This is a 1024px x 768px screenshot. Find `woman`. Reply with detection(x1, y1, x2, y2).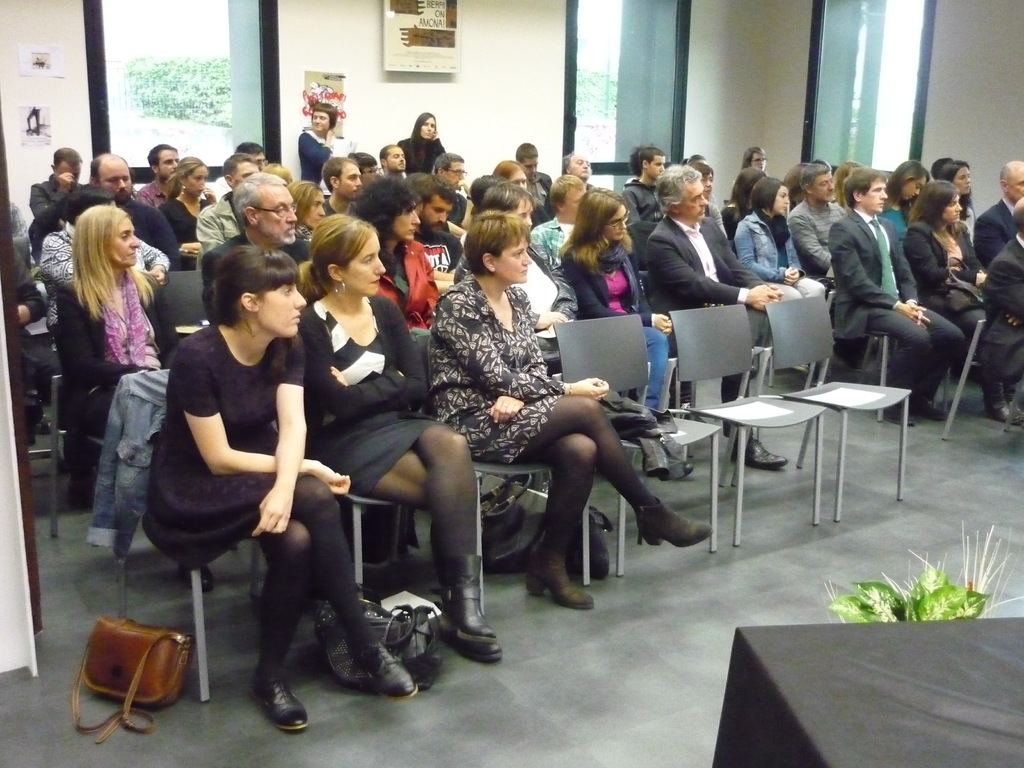
detection(394, 114, 445, 175).
